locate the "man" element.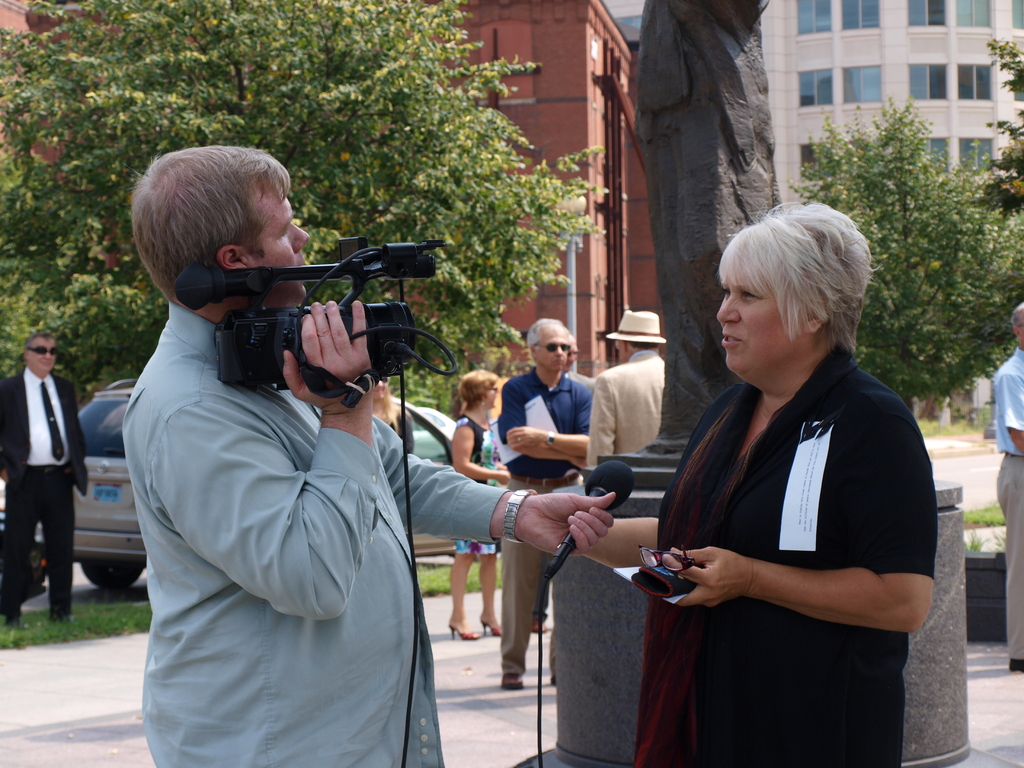
Element bbox: left=490, top=315, right=594, bottom=686.
